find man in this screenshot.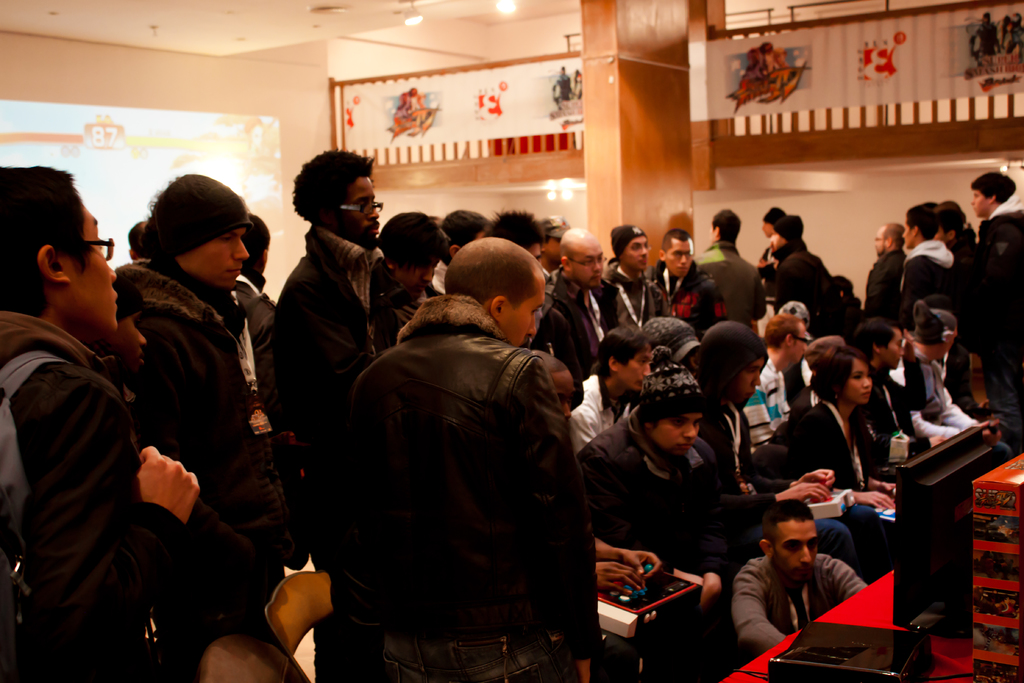
The bounding box for man is locate(696, 208, 767, 329).
